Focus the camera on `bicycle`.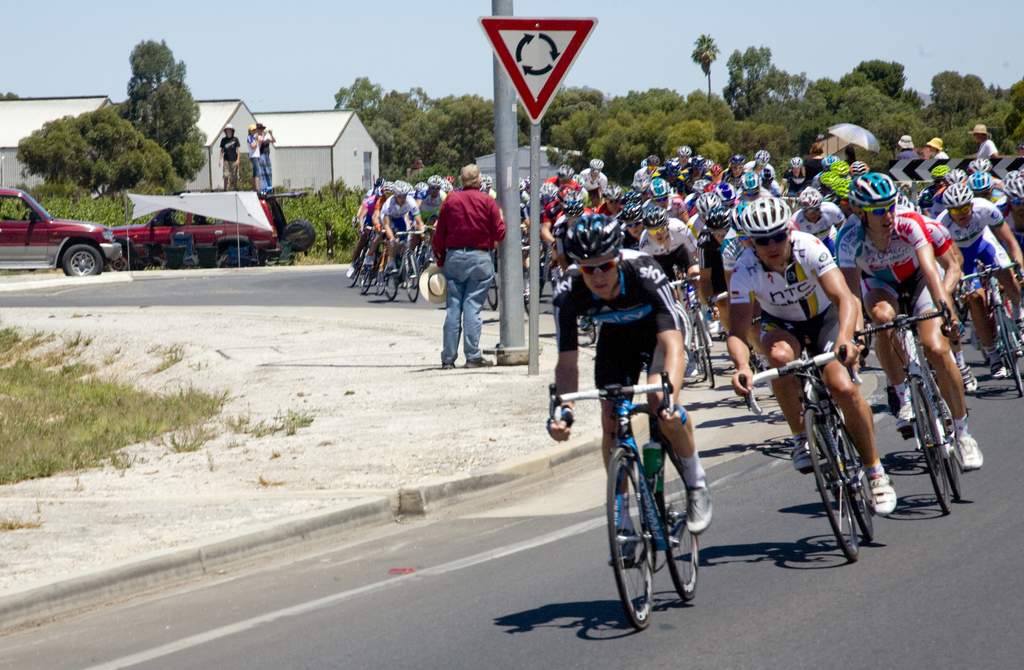
Focus region: locate(961, 253, 1023, 394).
